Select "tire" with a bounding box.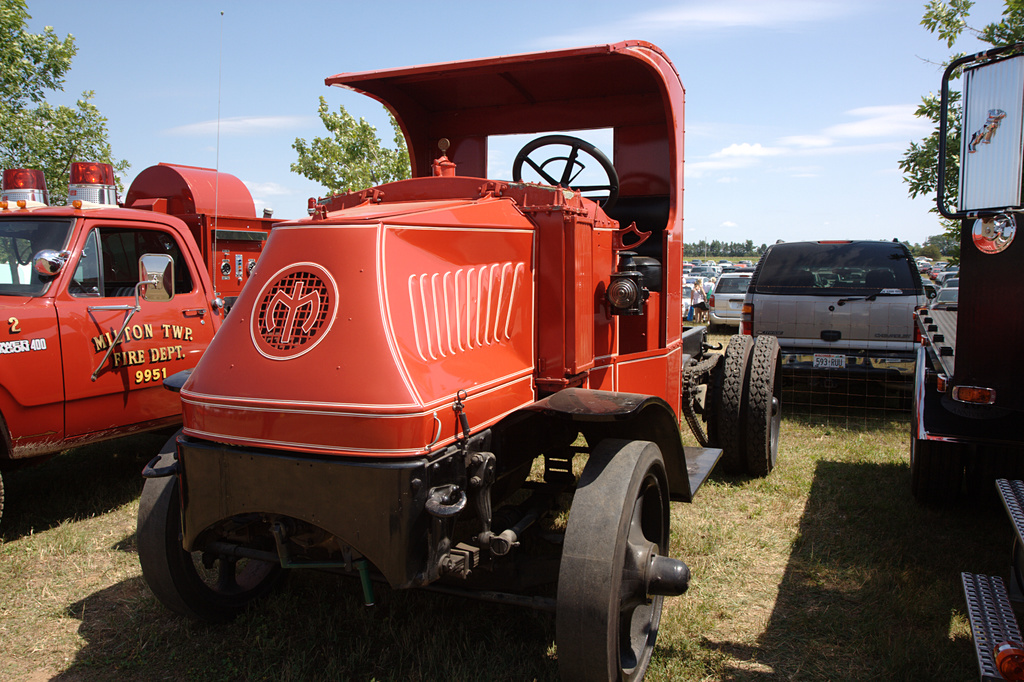
0 469 5 522.
